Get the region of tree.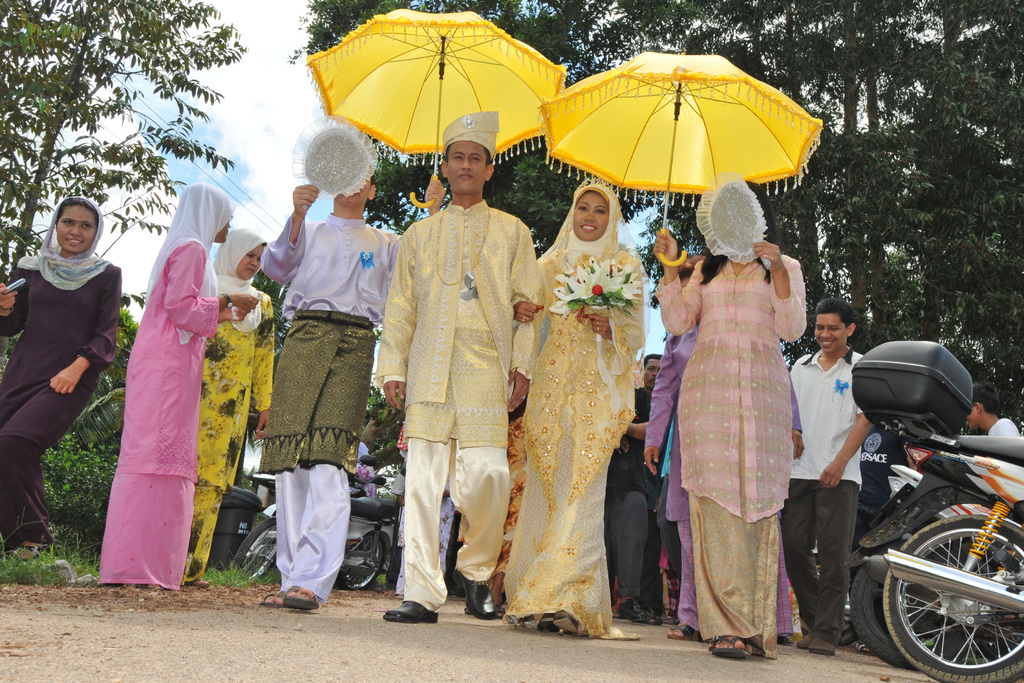
x1=4, y1=18, x2=282, y2=261.
